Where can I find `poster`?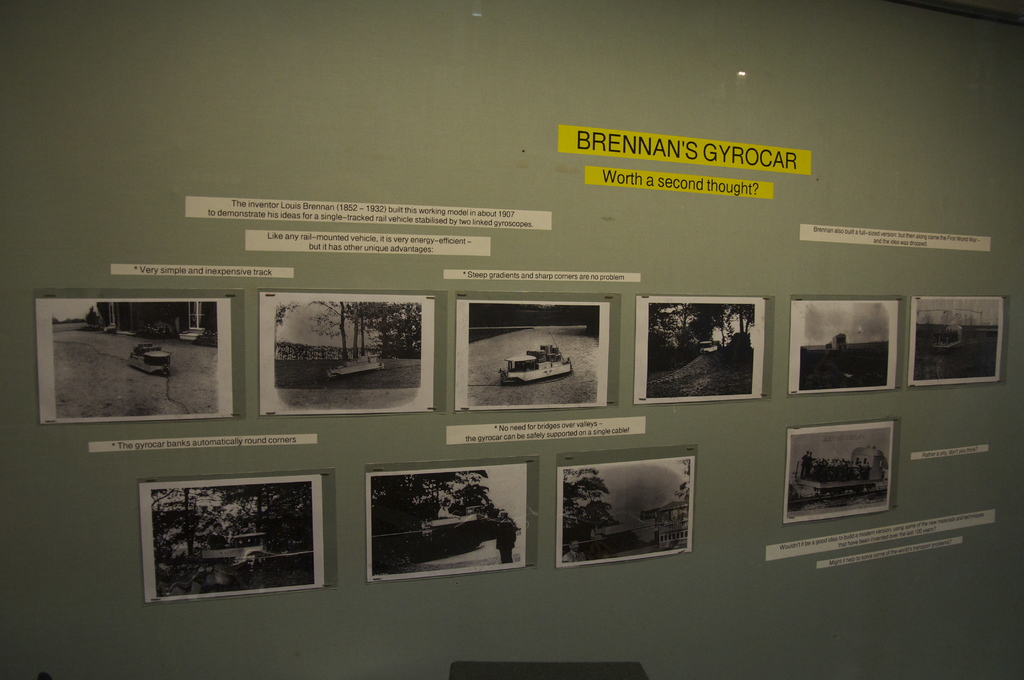
You can find it at (left=114, top=261, right=294, bottom=279).
